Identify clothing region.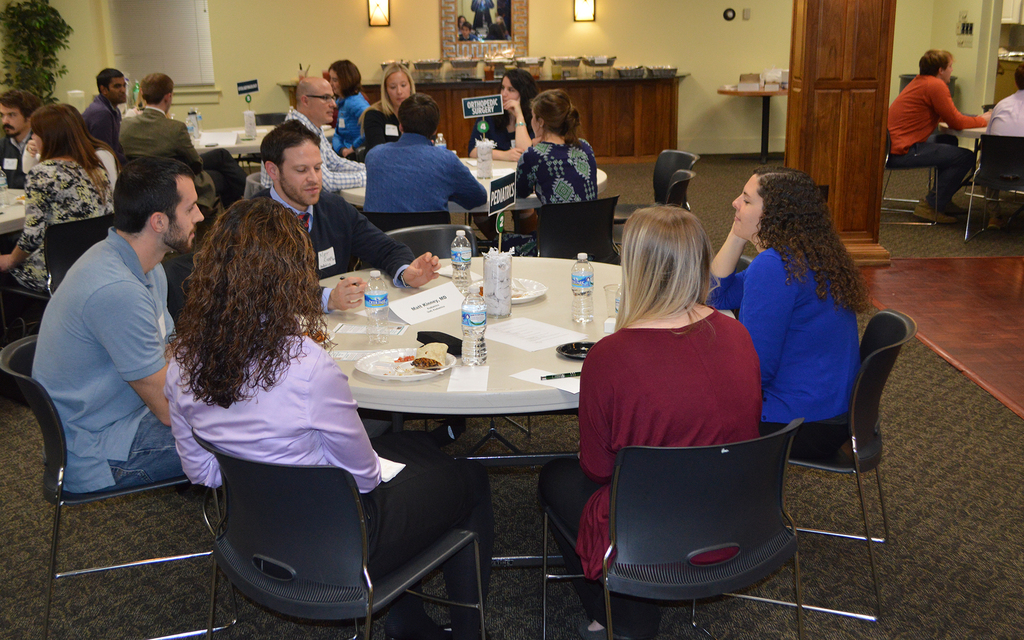
Region: detection(467, 100, 536, 156).
